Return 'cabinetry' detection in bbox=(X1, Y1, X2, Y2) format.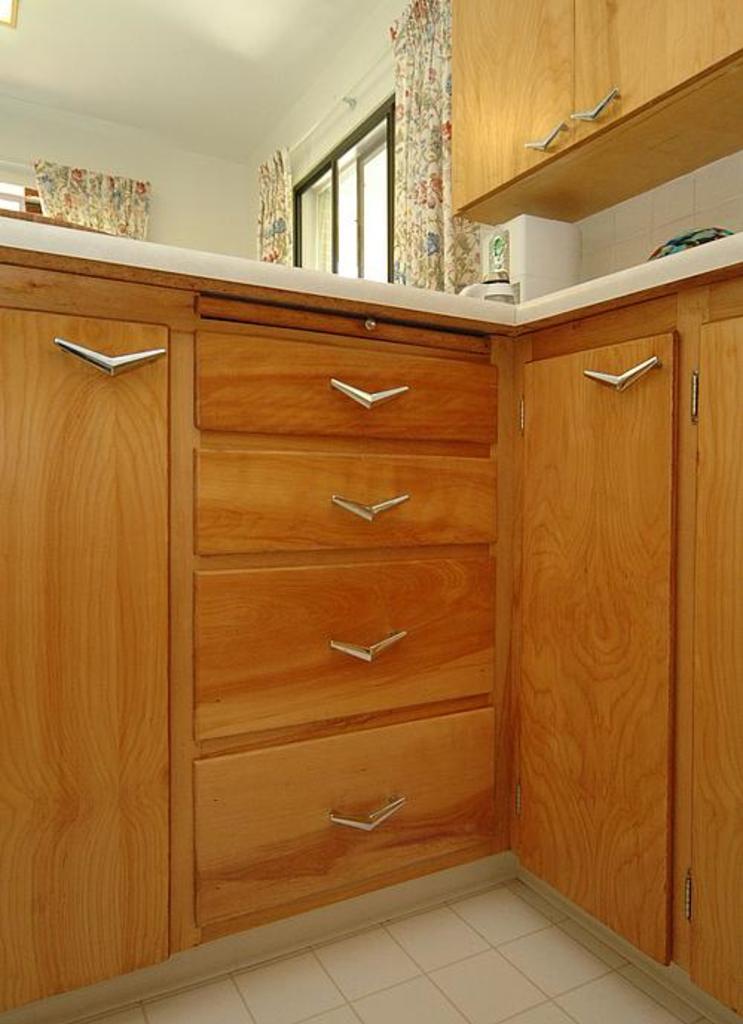
bbox=(437, 0, 742, 236).
